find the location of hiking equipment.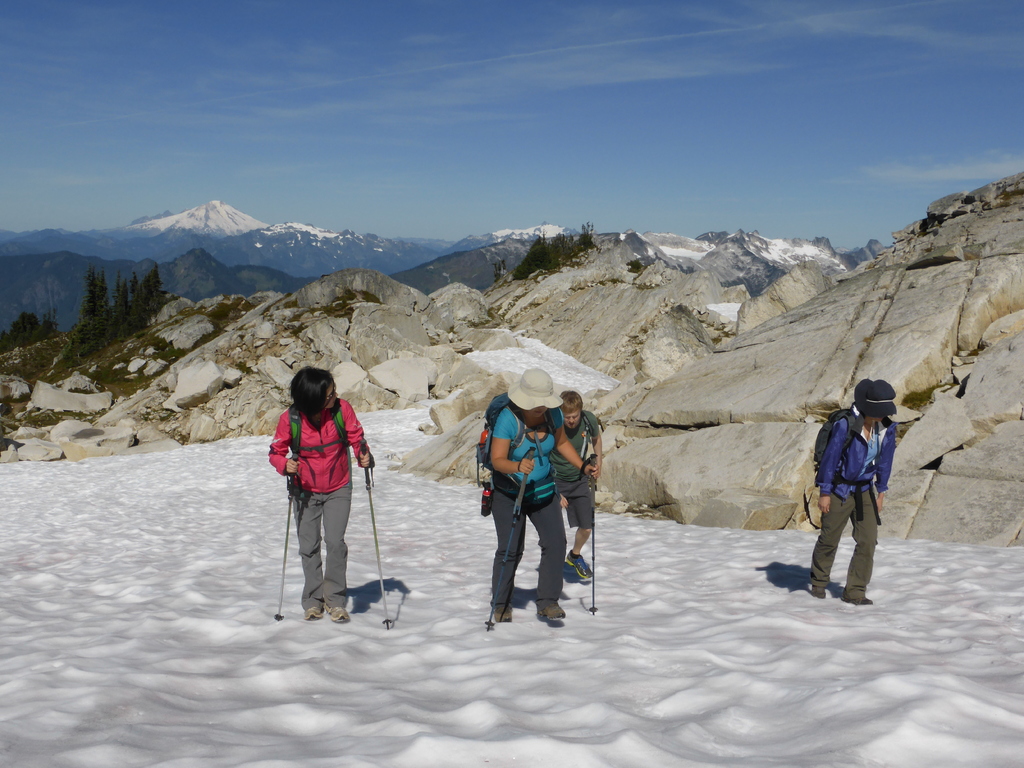
Location: l=493, t=603, r=514, b=625.
